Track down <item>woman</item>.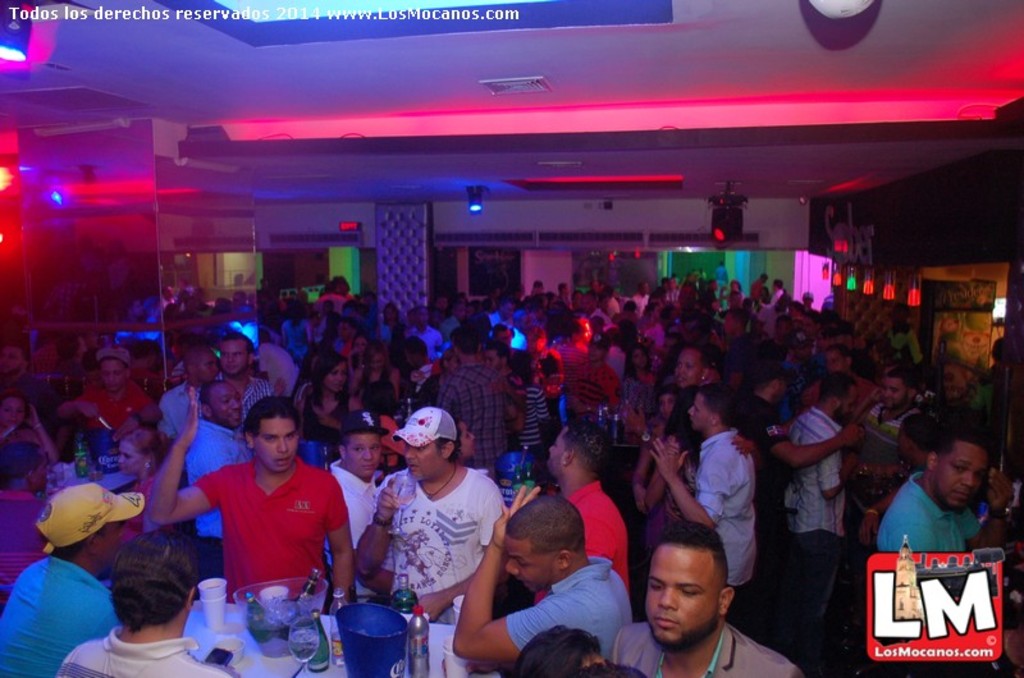
Tracked to x1=293 y1=352 x2=365 y2=468.
